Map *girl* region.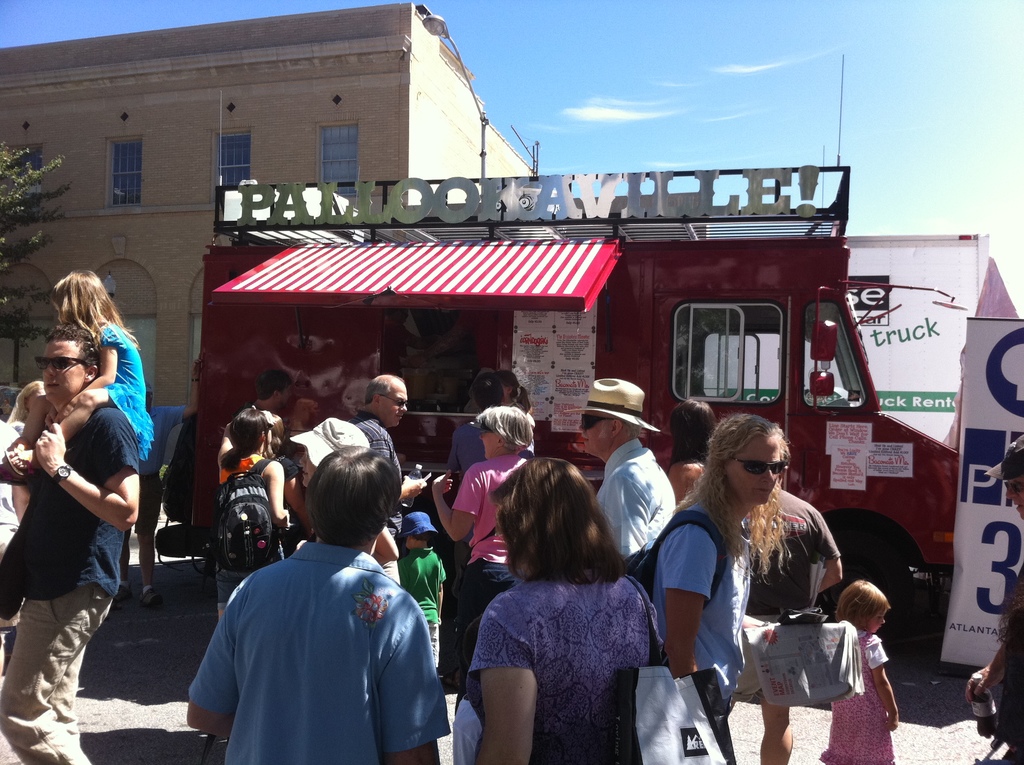
Mapped to 823 583 899 759.
